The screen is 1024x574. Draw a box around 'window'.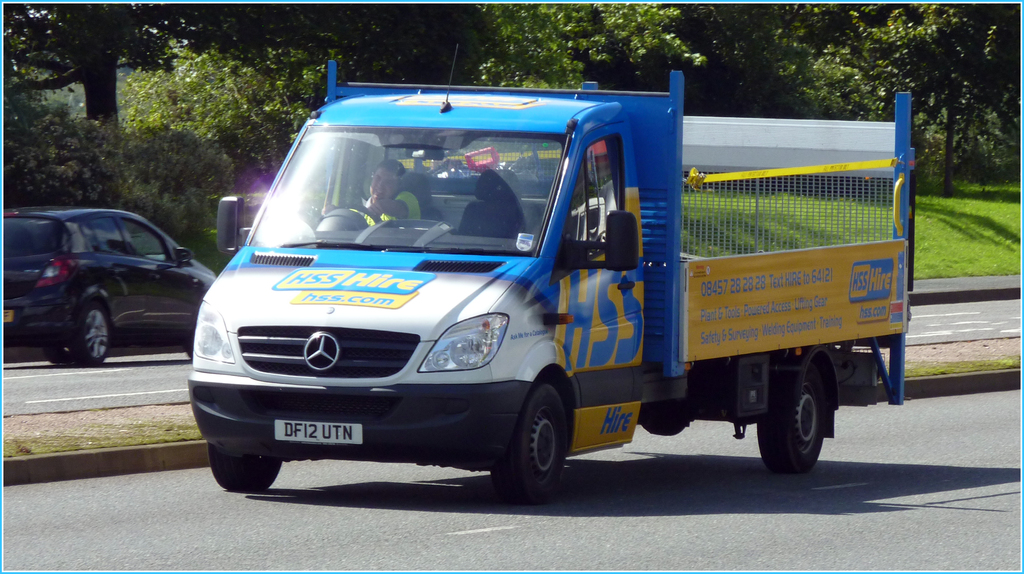
box=[85, 217, 122, 254].
